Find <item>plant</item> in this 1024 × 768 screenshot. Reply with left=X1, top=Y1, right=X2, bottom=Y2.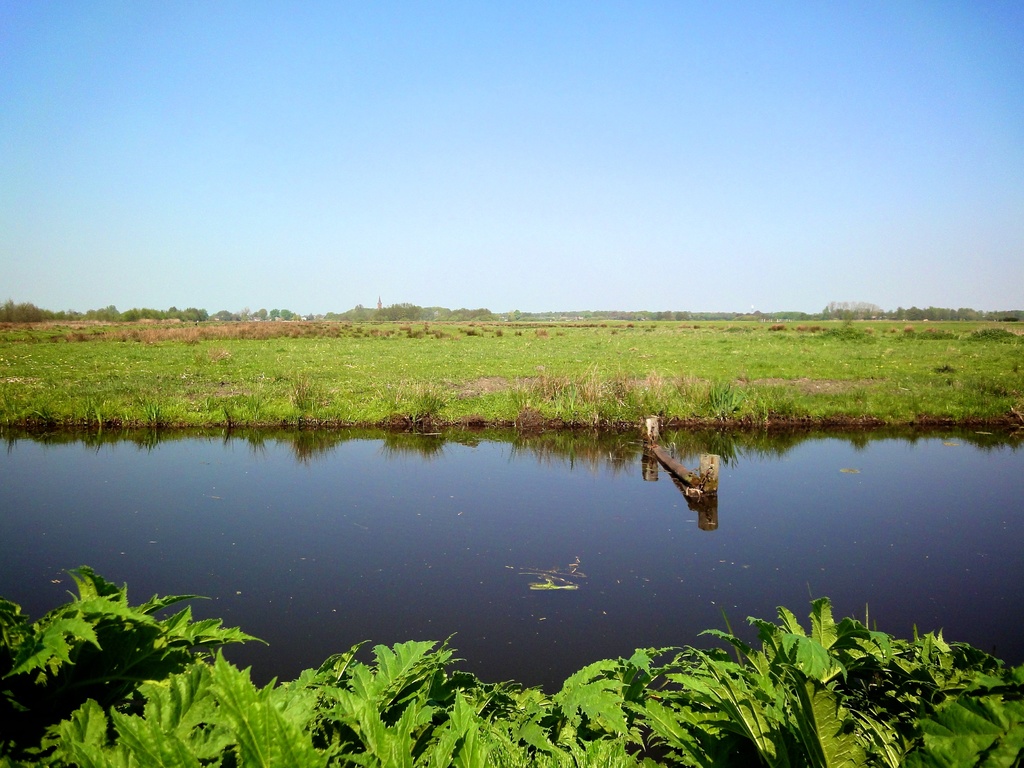
left=397, top=373, right=456, bottom=420.
